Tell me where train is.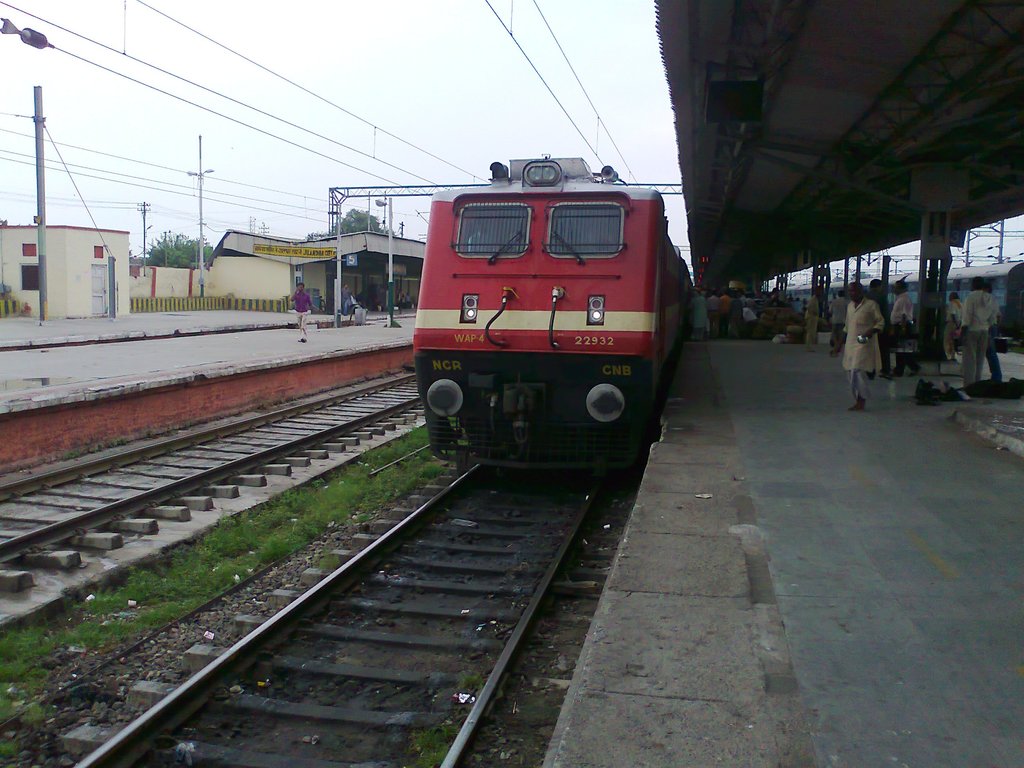
train is at locate(409, 155, 696, 484).
